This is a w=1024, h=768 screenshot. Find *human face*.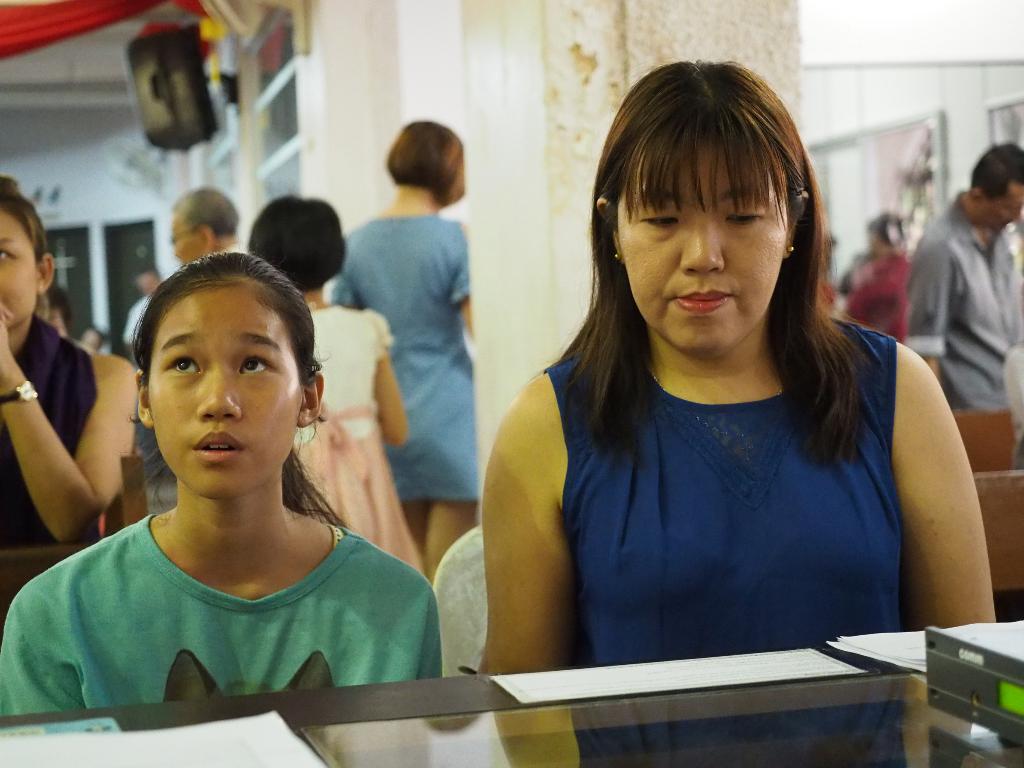
Bounding box: [985, 188, 1023, 230].
